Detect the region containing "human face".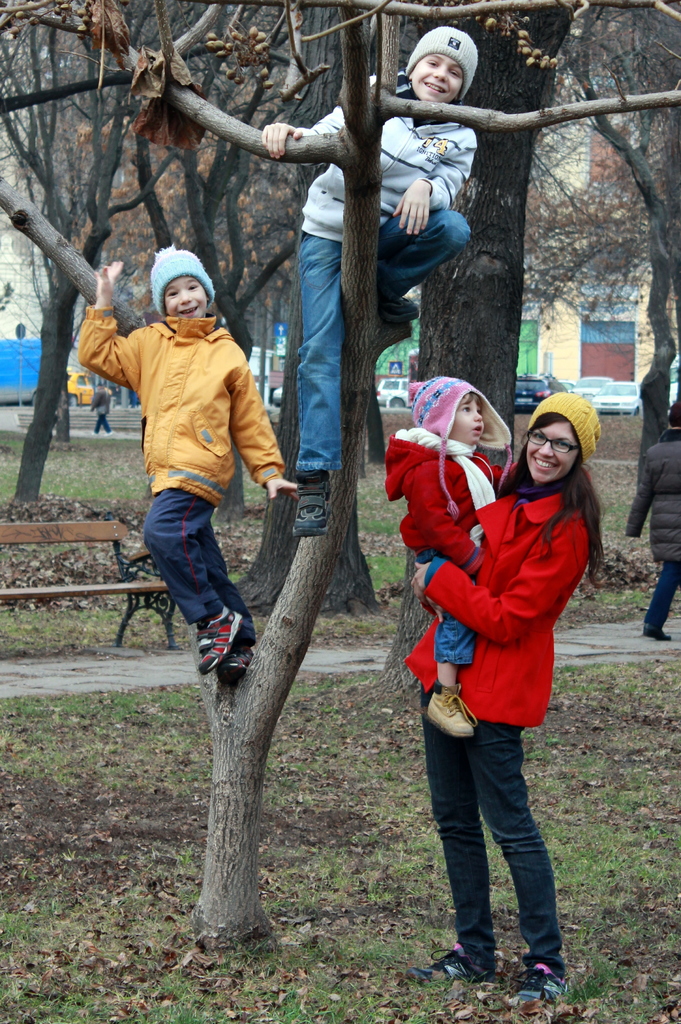
detection(524, 420, 578, 490).
